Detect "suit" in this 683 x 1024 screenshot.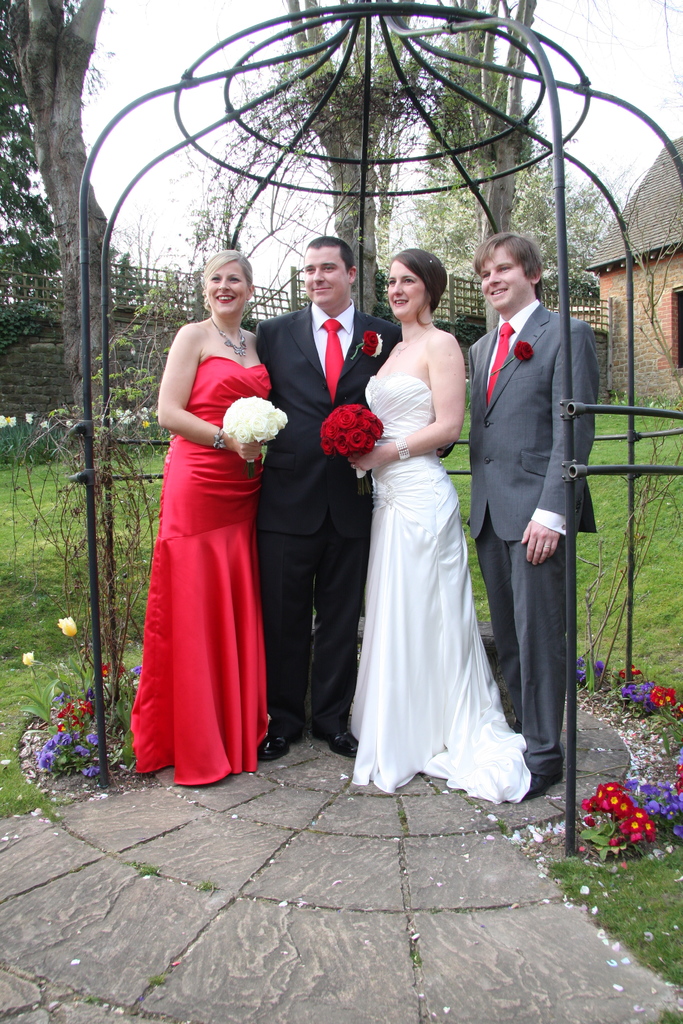
Detection: Rect(463, 296, 598, 786).
